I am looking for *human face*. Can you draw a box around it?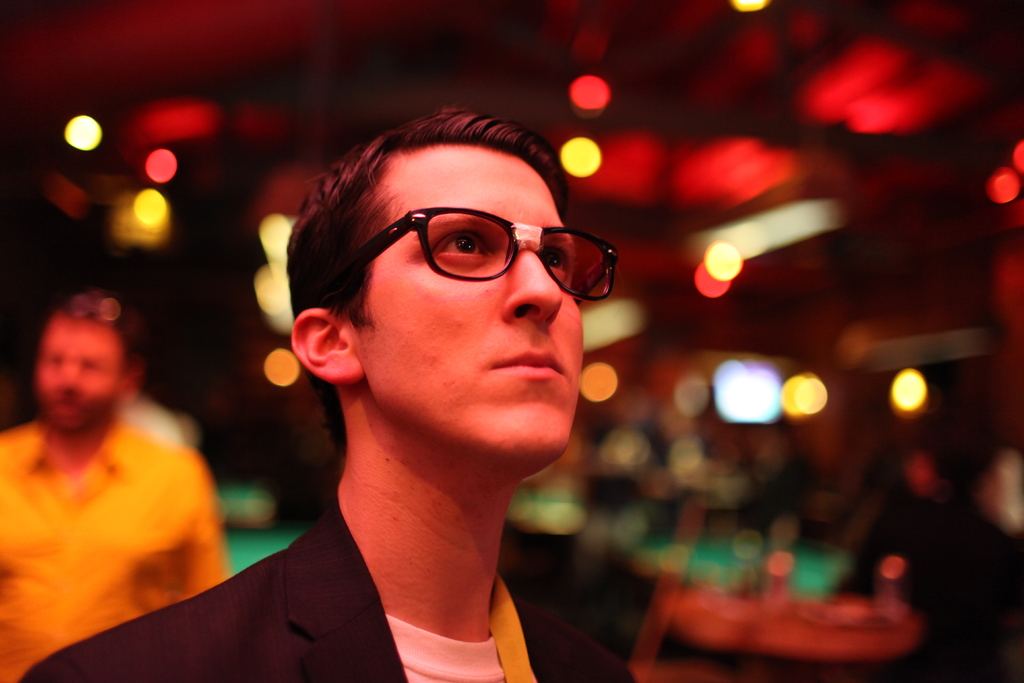
Sure, the bounding box is BBox(356, 147, 587, 453).
